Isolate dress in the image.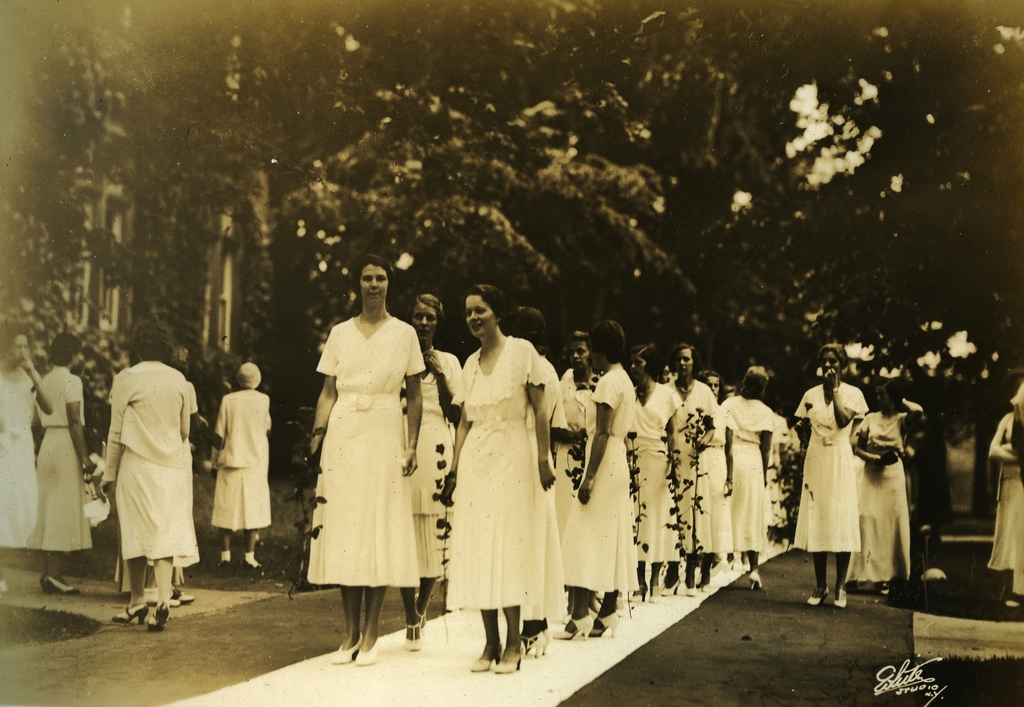
Isolated region: pyautogui.locateOnScreen(90, 366, 201, 569).
